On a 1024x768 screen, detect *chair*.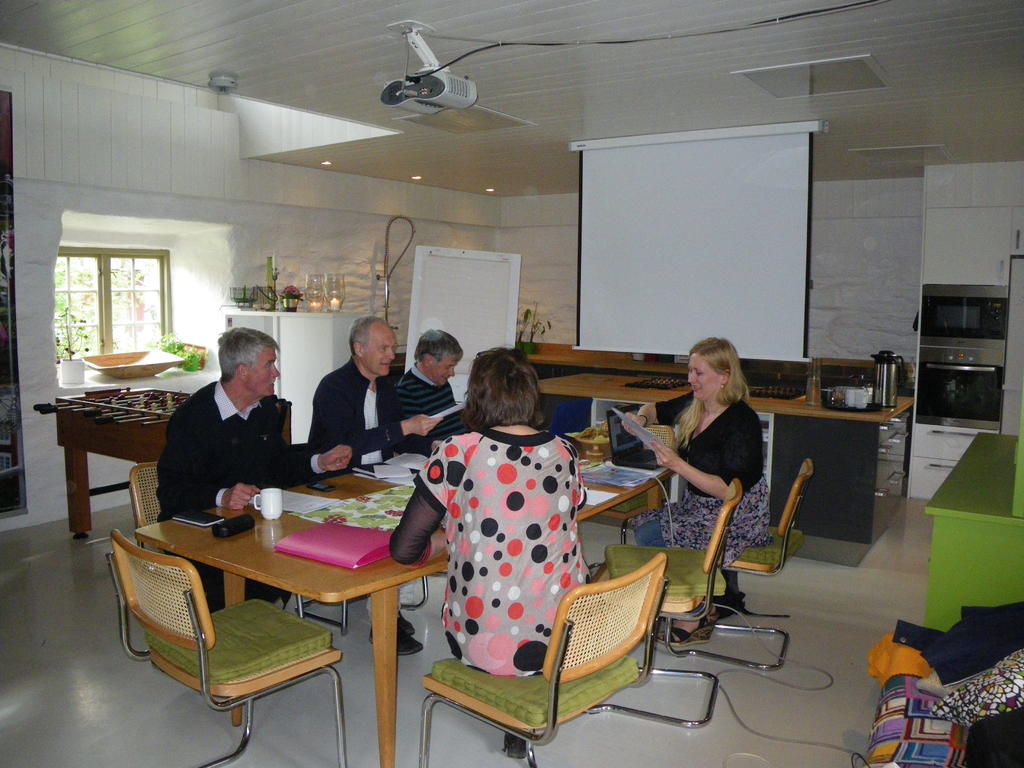
x1=421, y1=548, x2=666, y2=766.
